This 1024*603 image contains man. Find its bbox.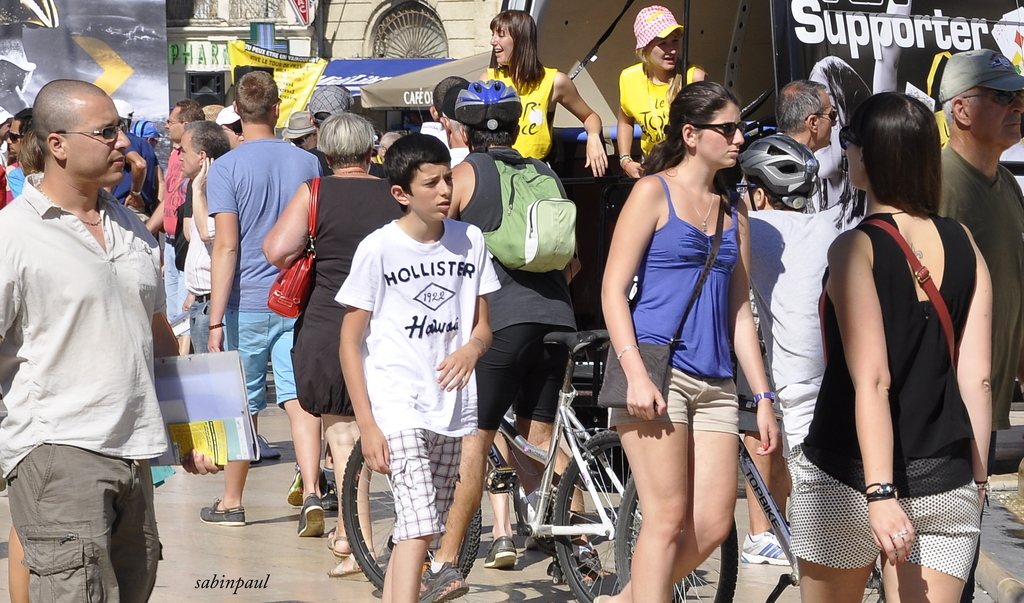
[left=426, top=73, right=467, bottom=128].
